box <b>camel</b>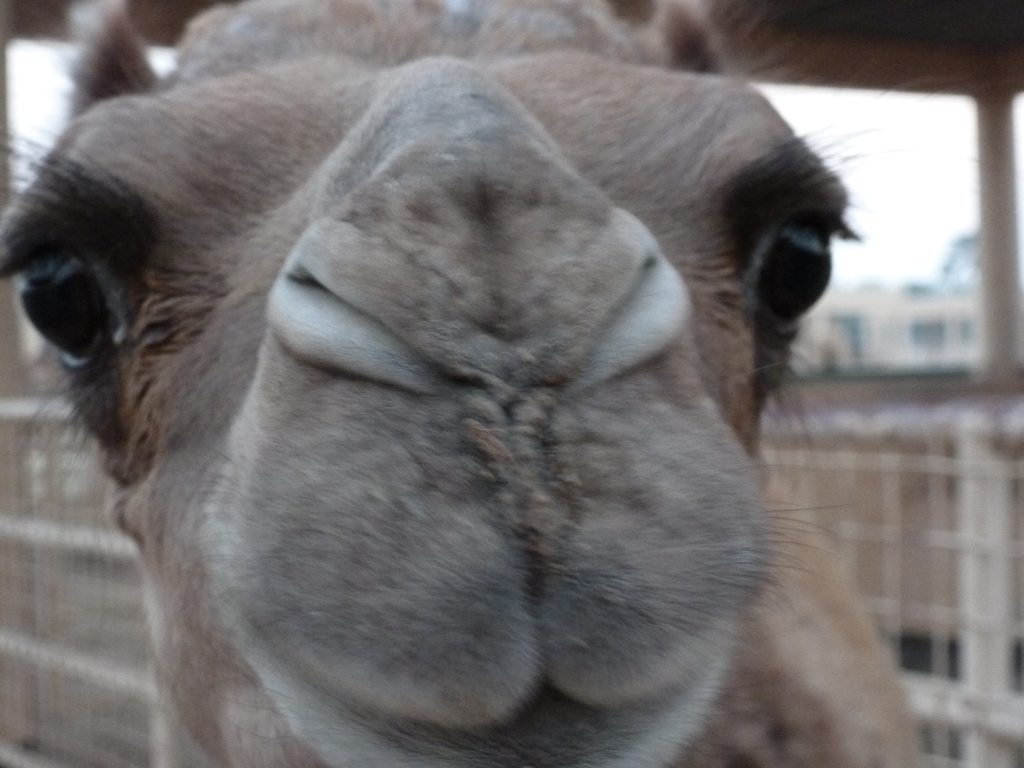
(left=0, top=0, right=935, bottom=767)
